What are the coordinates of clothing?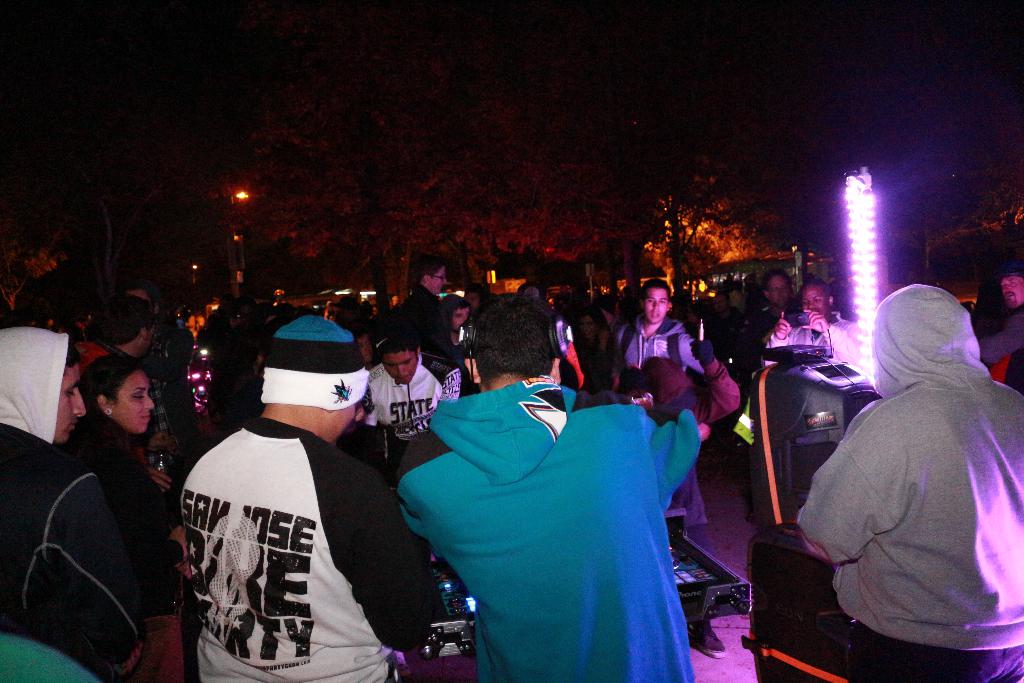
crop(187, 418, 435, 682).
